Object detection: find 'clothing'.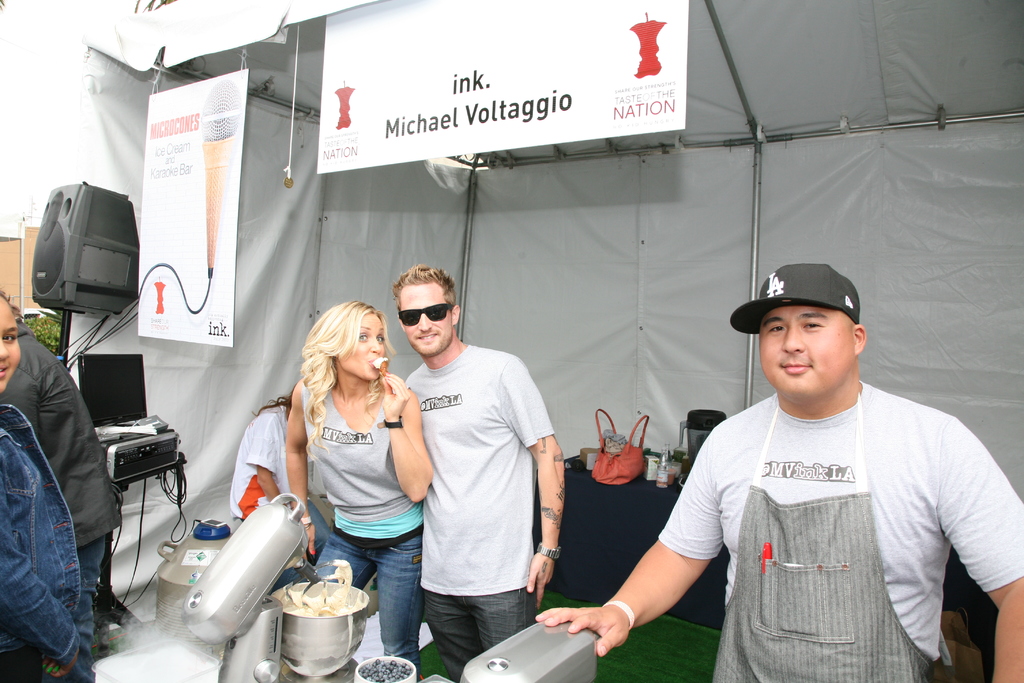
0 404 95 682.
